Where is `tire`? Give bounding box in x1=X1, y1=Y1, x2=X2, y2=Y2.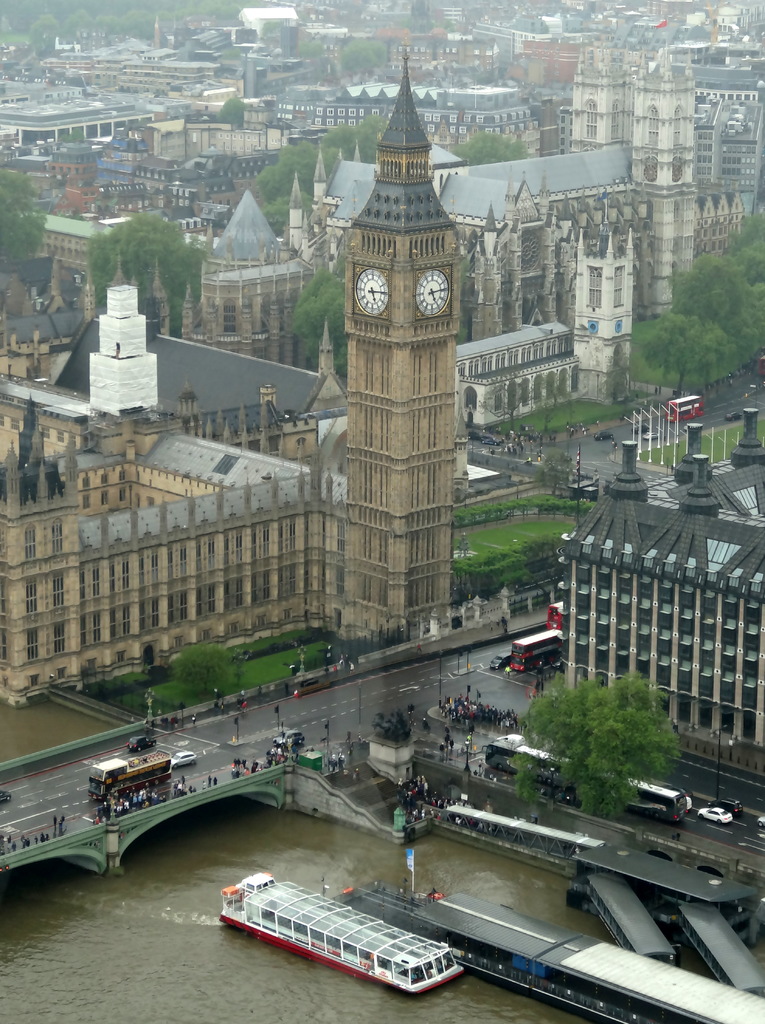
x1=495, y1=763, x2=501, y2=773.
